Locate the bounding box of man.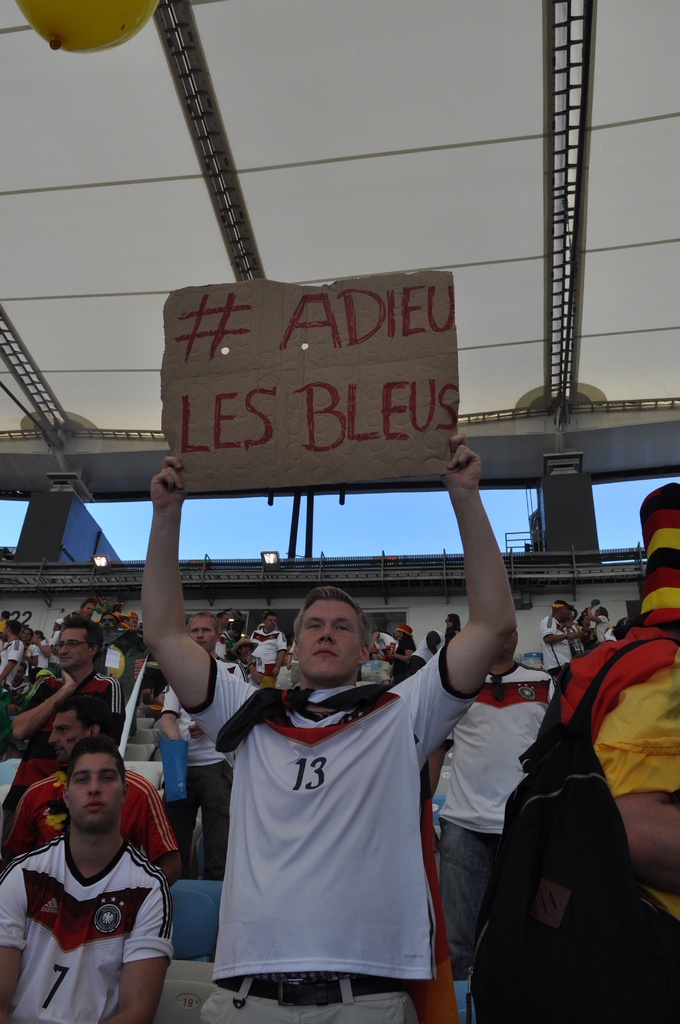
Bounding box: l=93, t=597, r=126, b=632.
